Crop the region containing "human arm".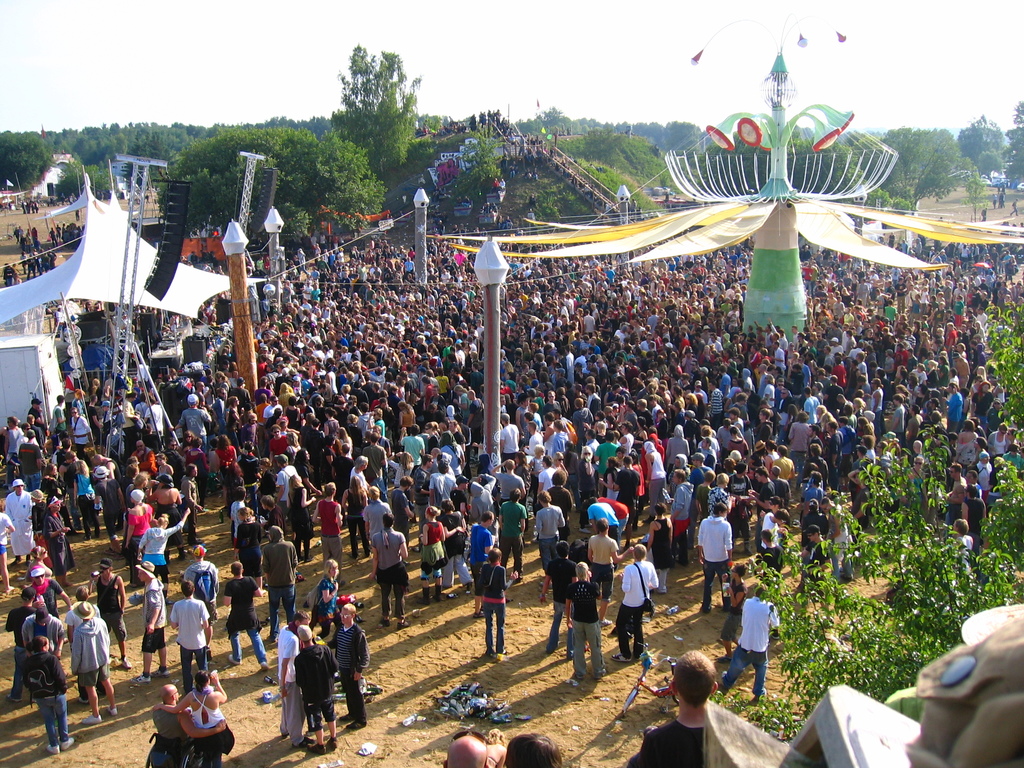
Crop region: 355/630/371/686.
